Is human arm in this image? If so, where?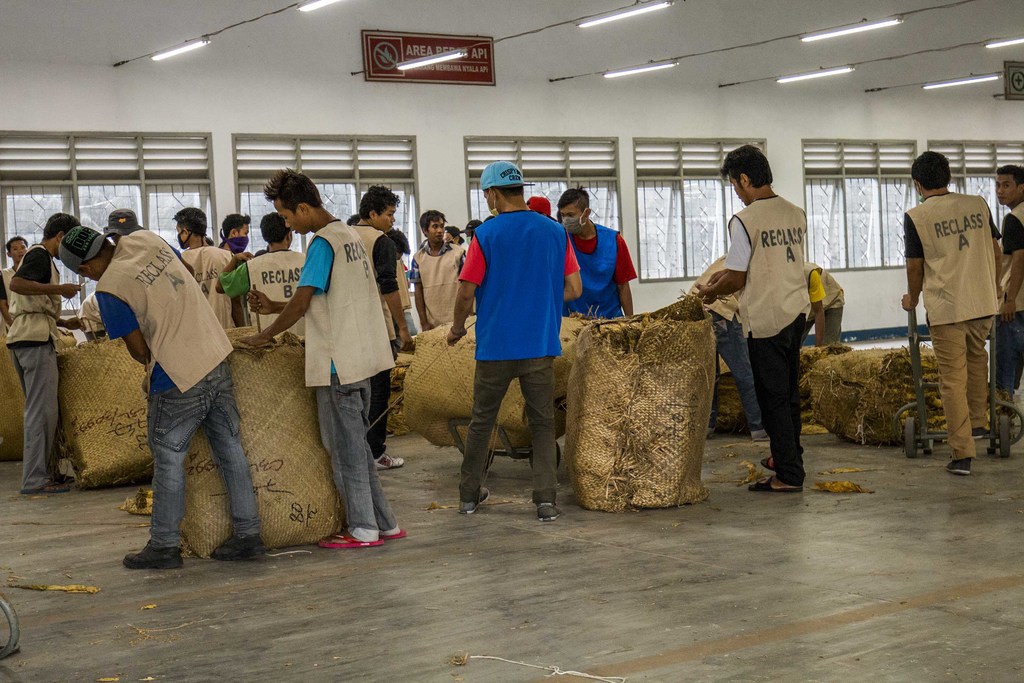
Yes, at region(700, 267, 728, 290).
